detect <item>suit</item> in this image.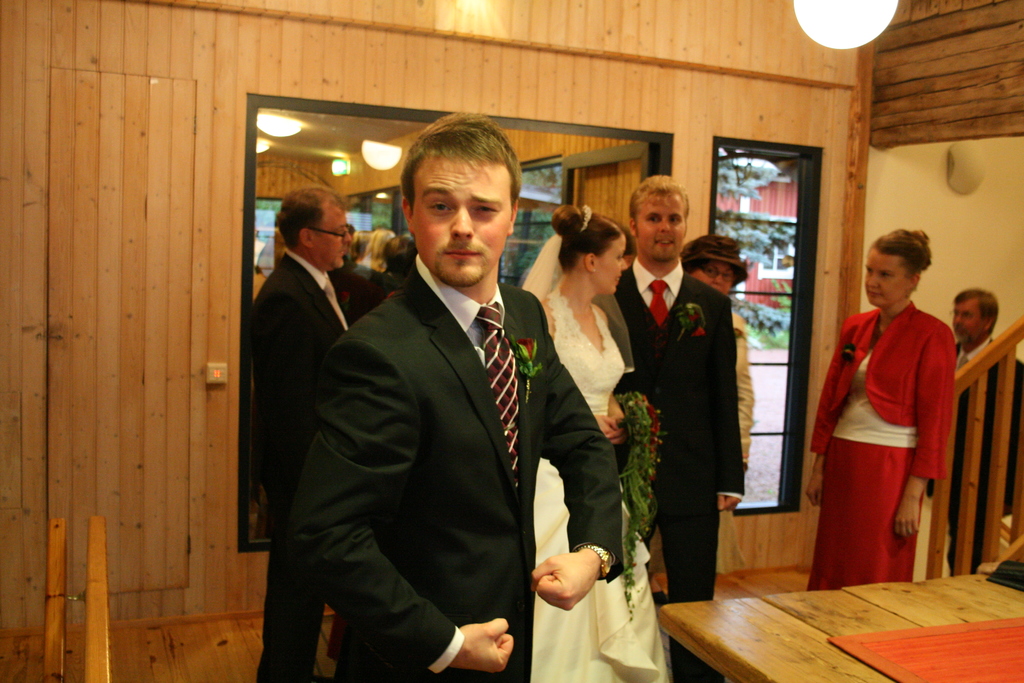
Detection: x1=281, y1=114, x2=568, y2=682.
